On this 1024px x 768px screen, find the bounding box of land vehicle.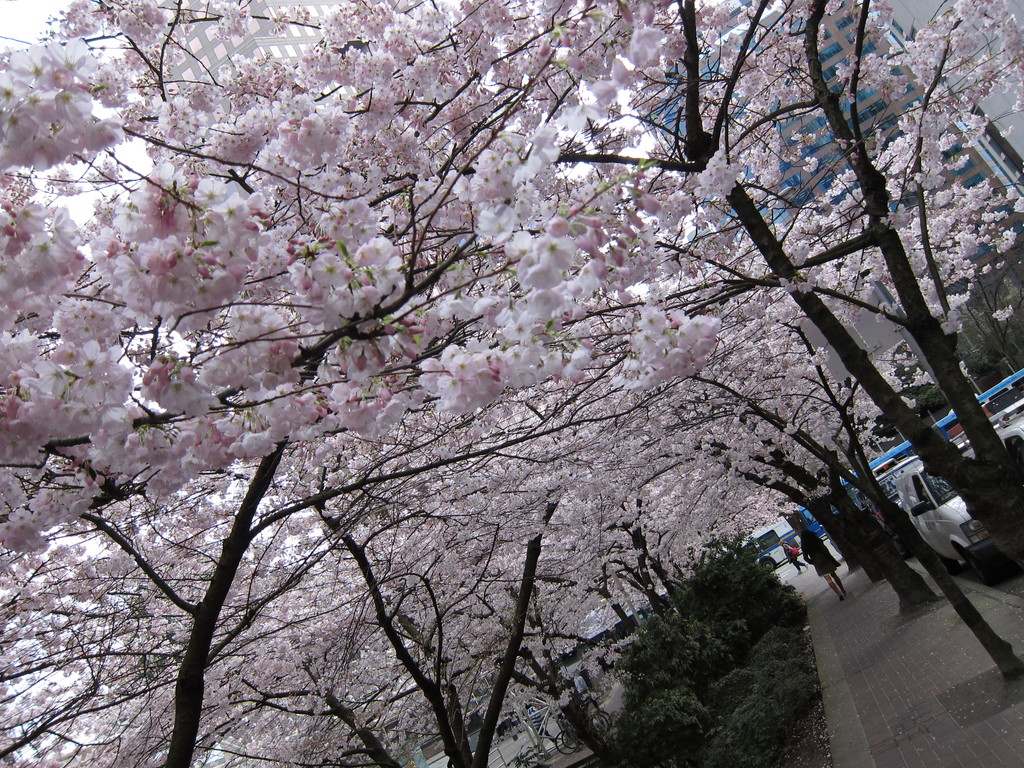
Bounding box: <region>853, 452, 922, 547</region>.
